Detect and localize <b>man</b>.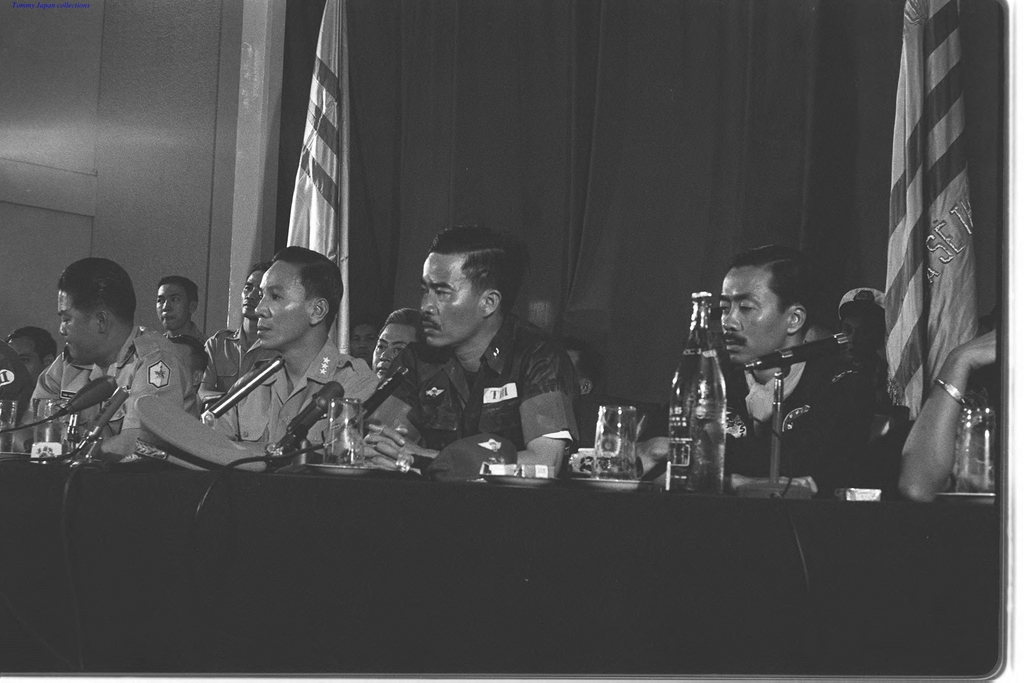
Localized at Rect(894, 302, 998, 504).
